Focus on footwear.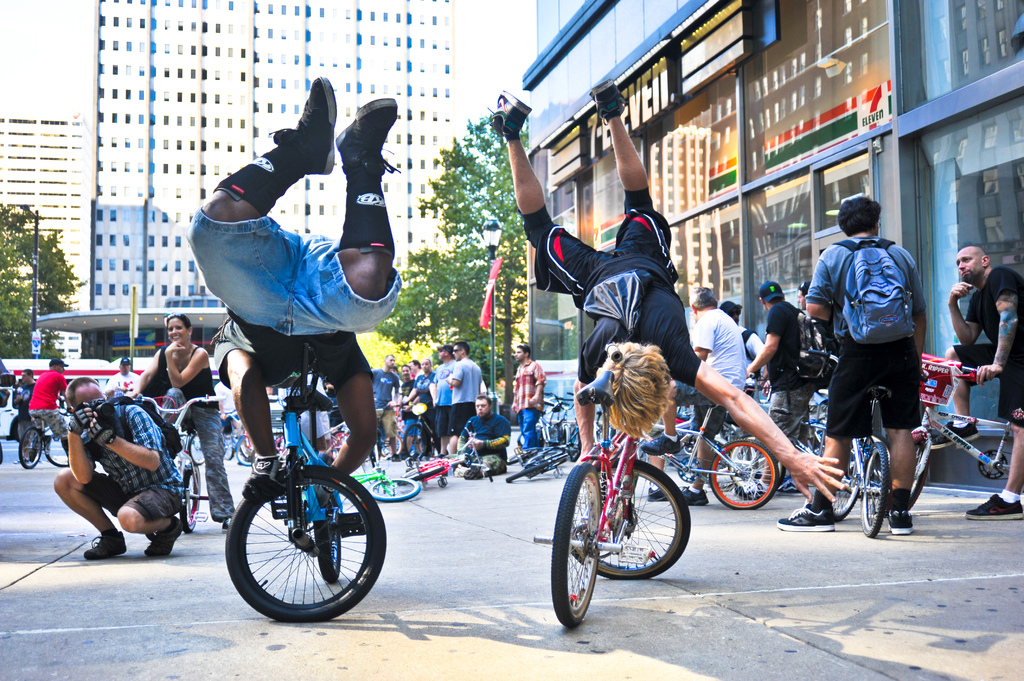
Focused at region(263, 62, 333, 185).
